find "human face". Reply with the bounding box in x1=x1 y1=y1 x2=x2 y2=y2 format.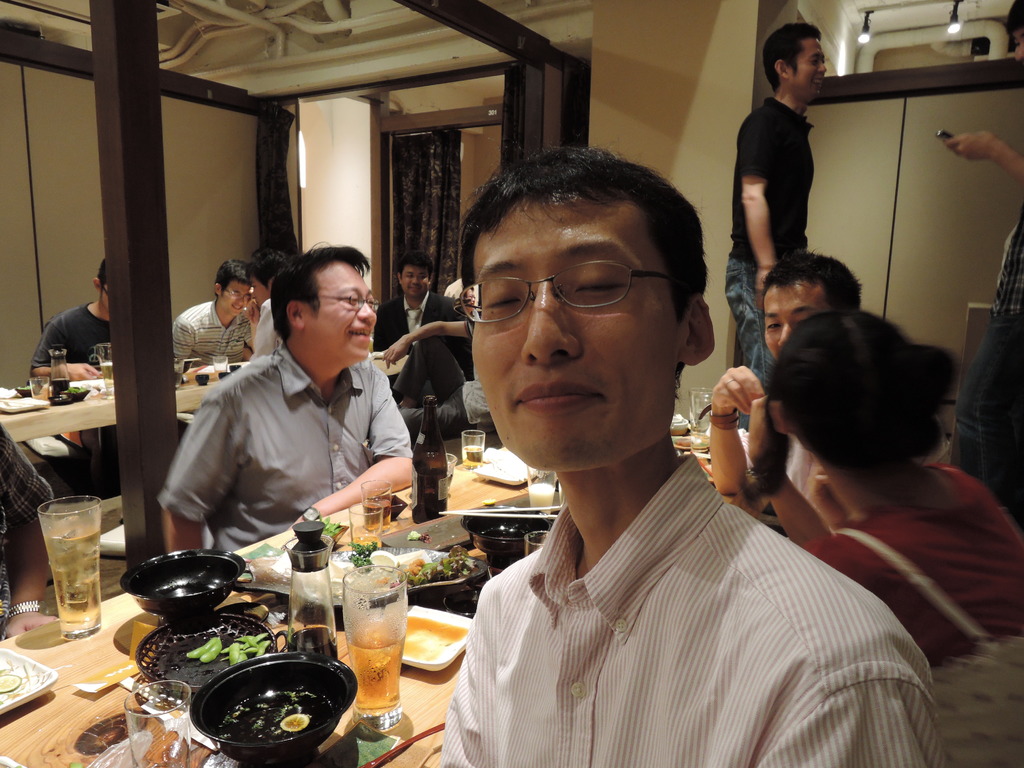
x1=788 y1=35 x2=829 y2=100.
